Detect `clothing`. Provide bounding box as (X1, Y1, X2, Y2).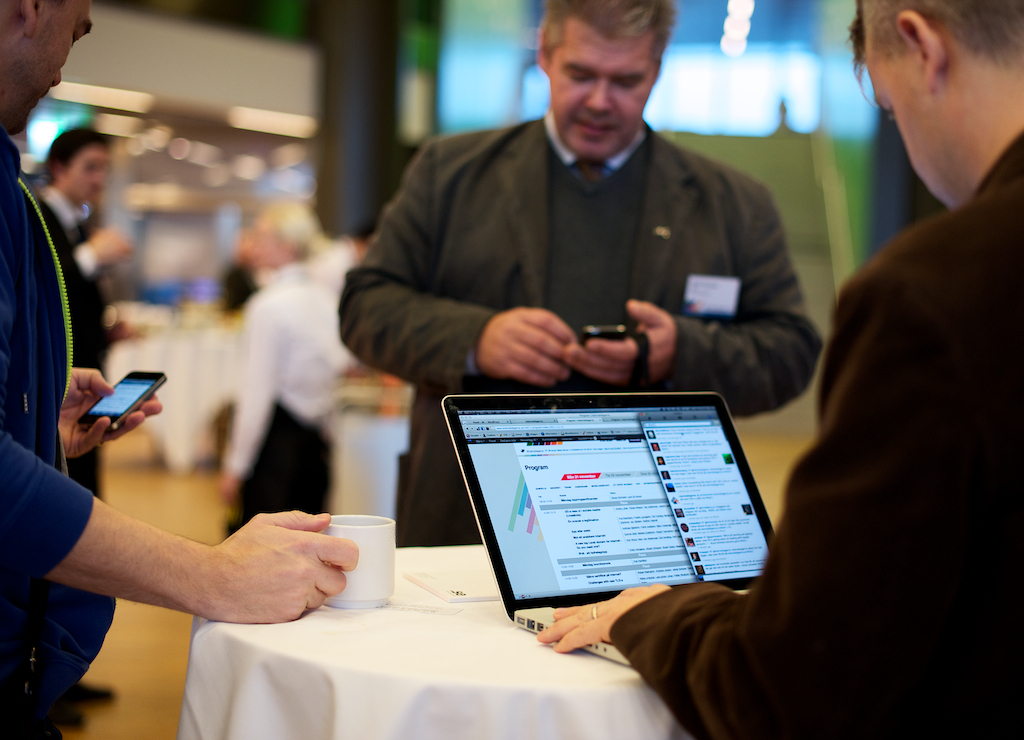
(332, 117, 830, 545).
